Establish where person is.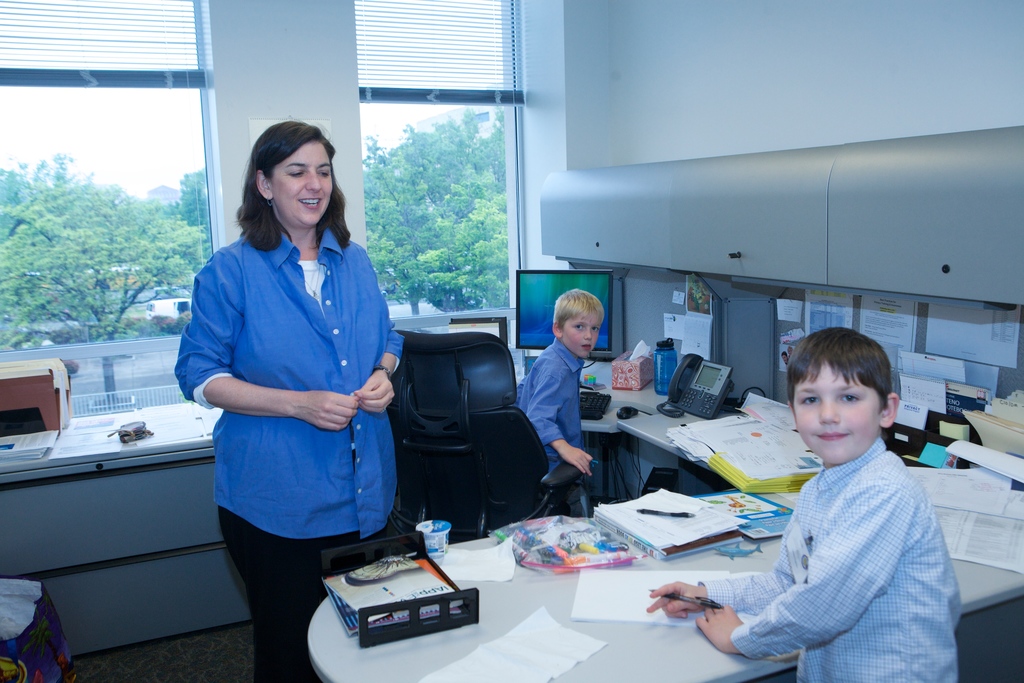
Established at crop(515, 285, 607, 472).
